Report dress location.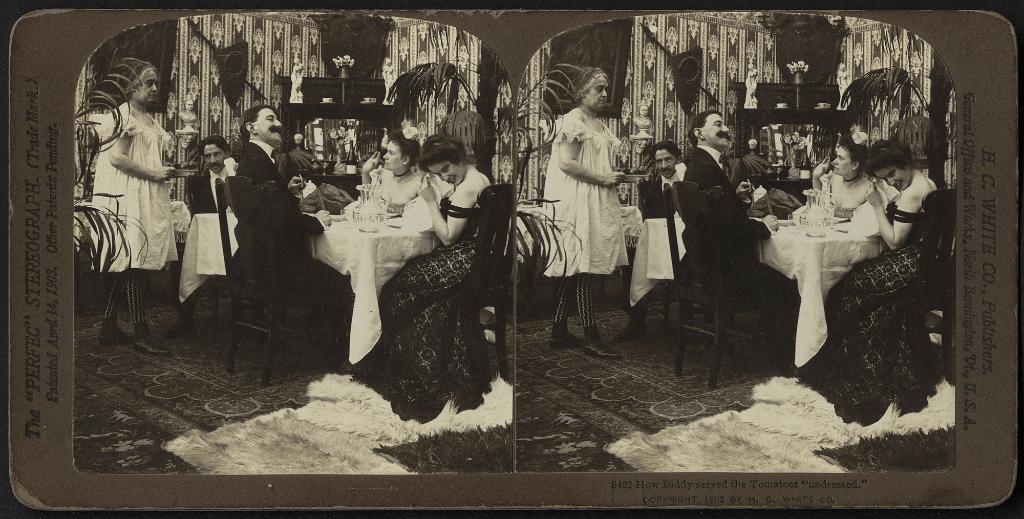
Report: [89, 104, 170, 270].
